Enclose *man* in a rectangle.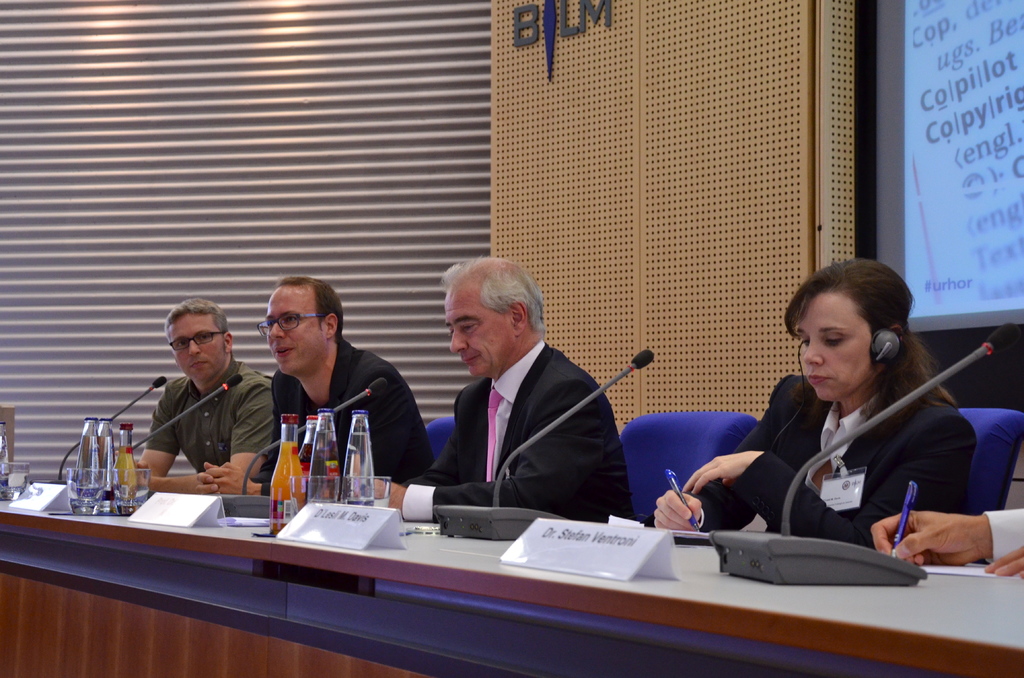
[876,503,1023,575].
